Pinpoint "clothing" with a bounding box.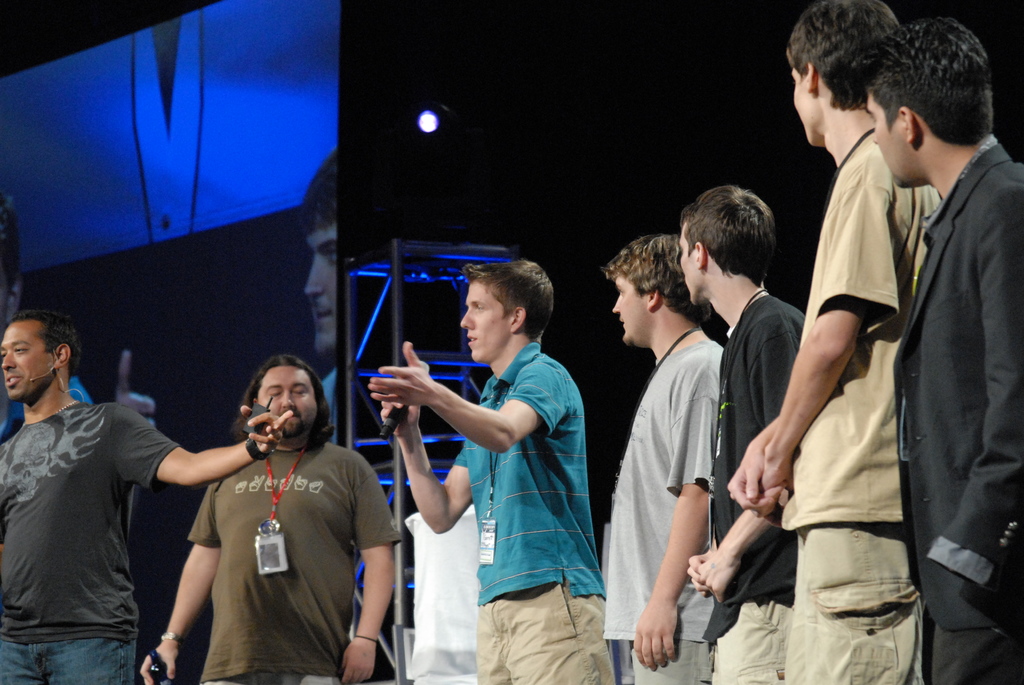
{"left": 452, "top": 343, "right": 605, "bottom": 684}.
